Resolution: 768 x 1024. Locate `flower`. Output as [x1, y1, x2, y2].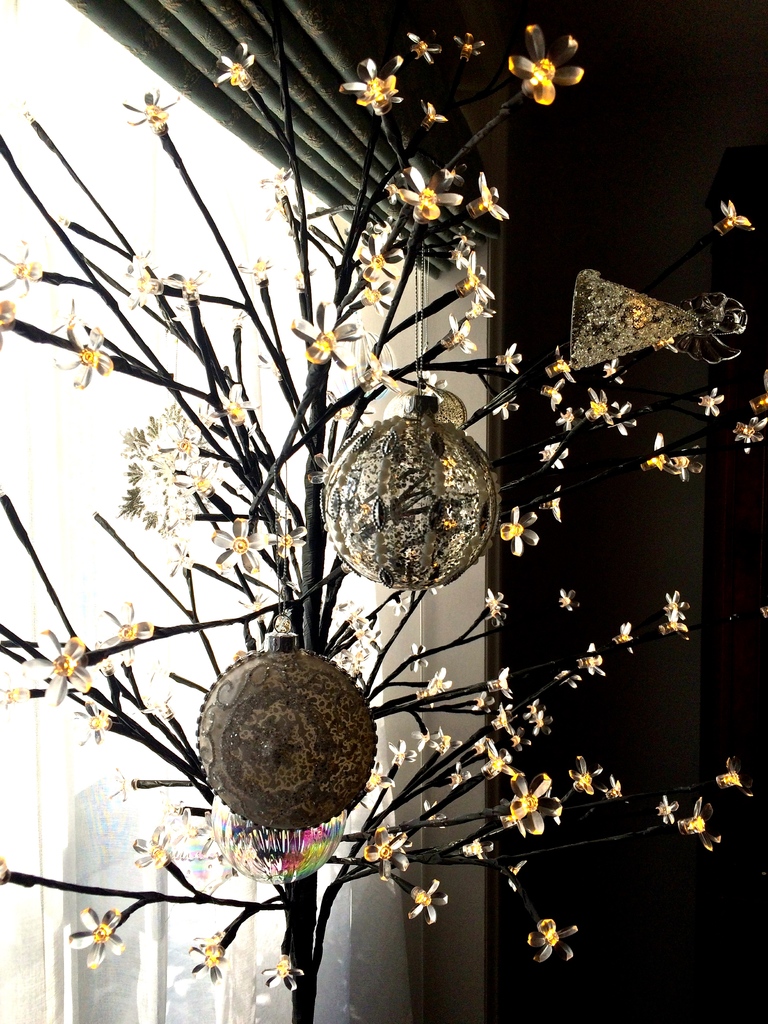
[172, 806, 202, 848].
